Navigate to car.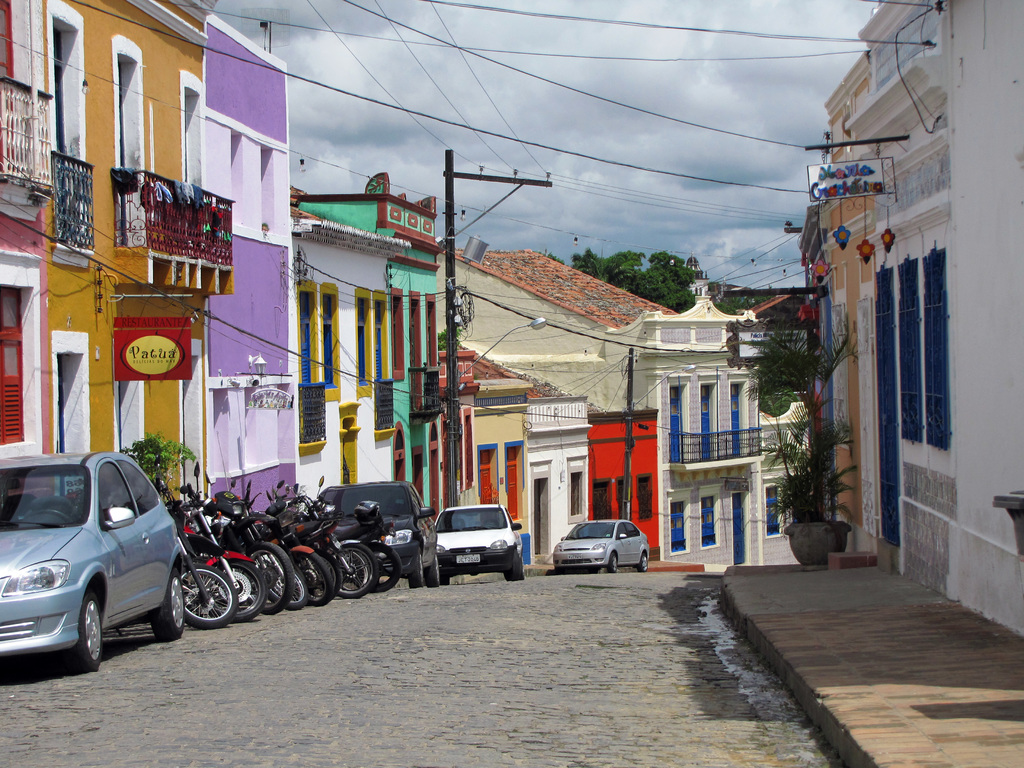
Navigation target: bbox=(306, 471, 438, 595).
